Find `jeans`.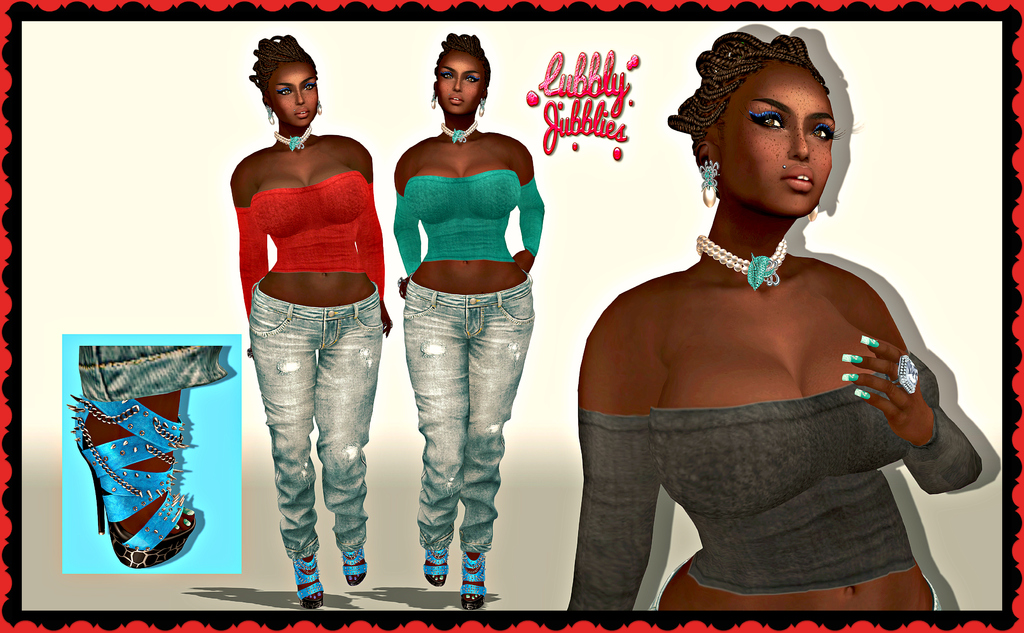
(250, 284, 383, 561).
